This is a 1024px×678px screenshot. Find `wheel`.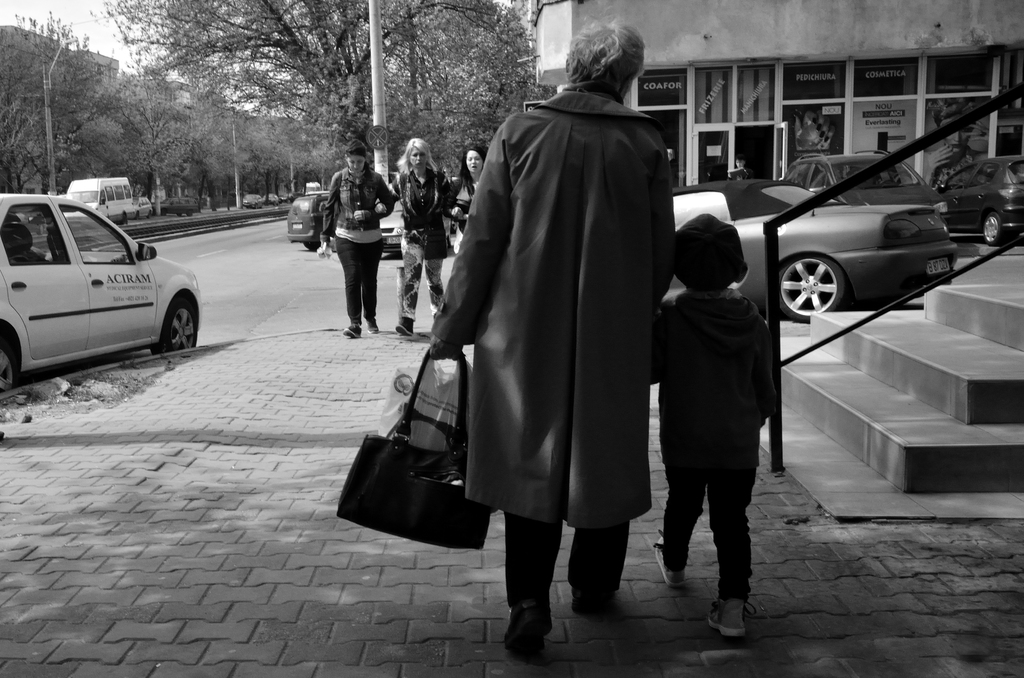
Bounding box: 186 209 191 214.
